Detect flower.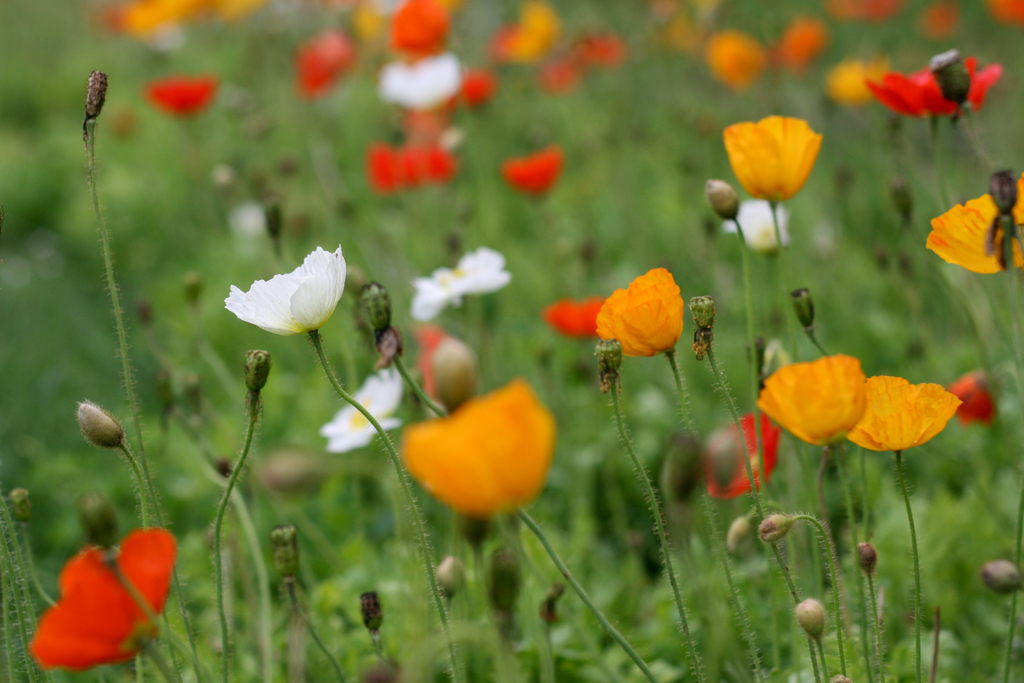
Detected at 387,1,442,47.
